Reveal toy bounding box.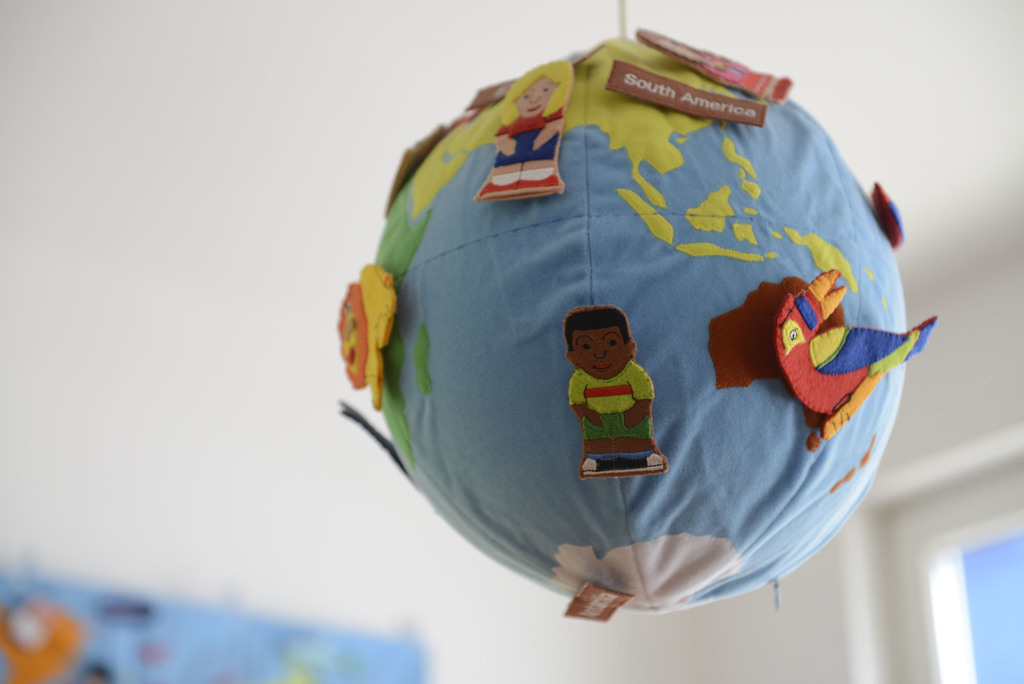
Revealed: x1=340 y1=262 x2=394 y2=411.
